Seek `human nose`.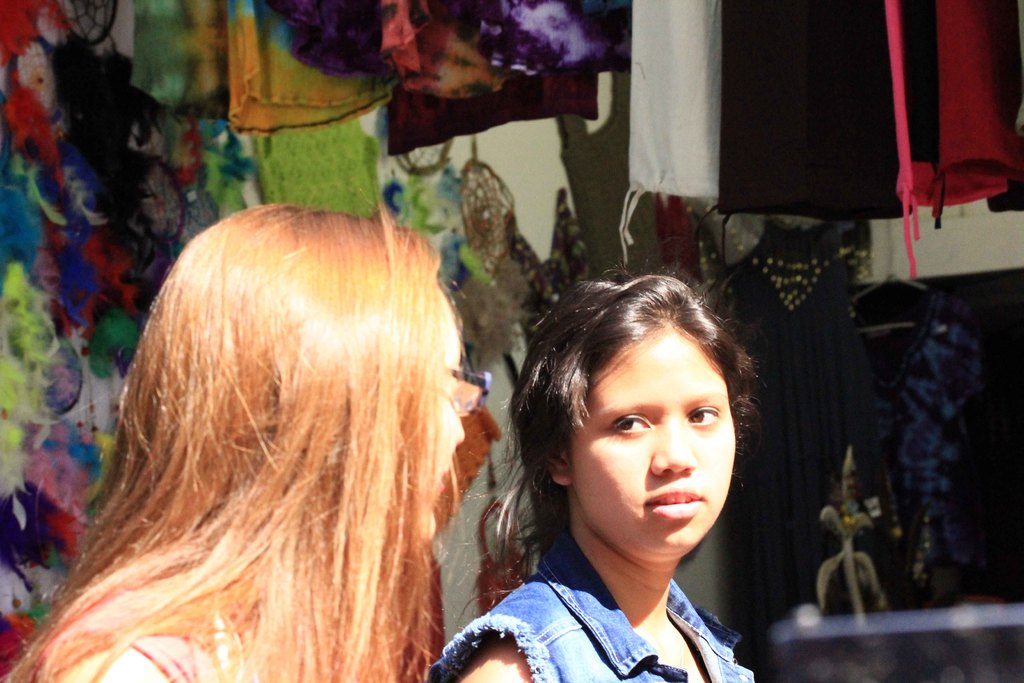
bbox=(649, 412, 698, 476).
